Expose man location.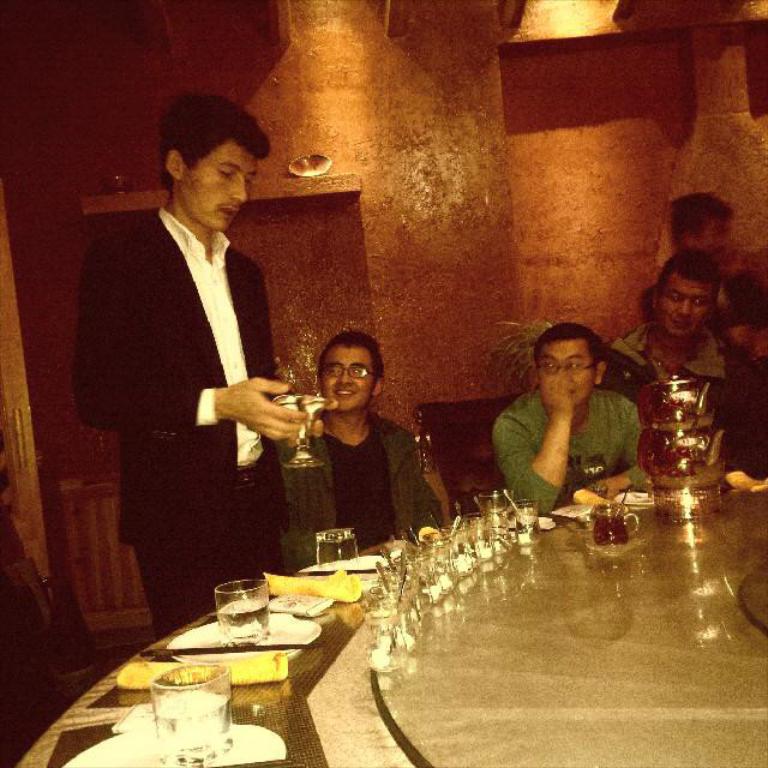
Exposed at 114/133/311/630.
